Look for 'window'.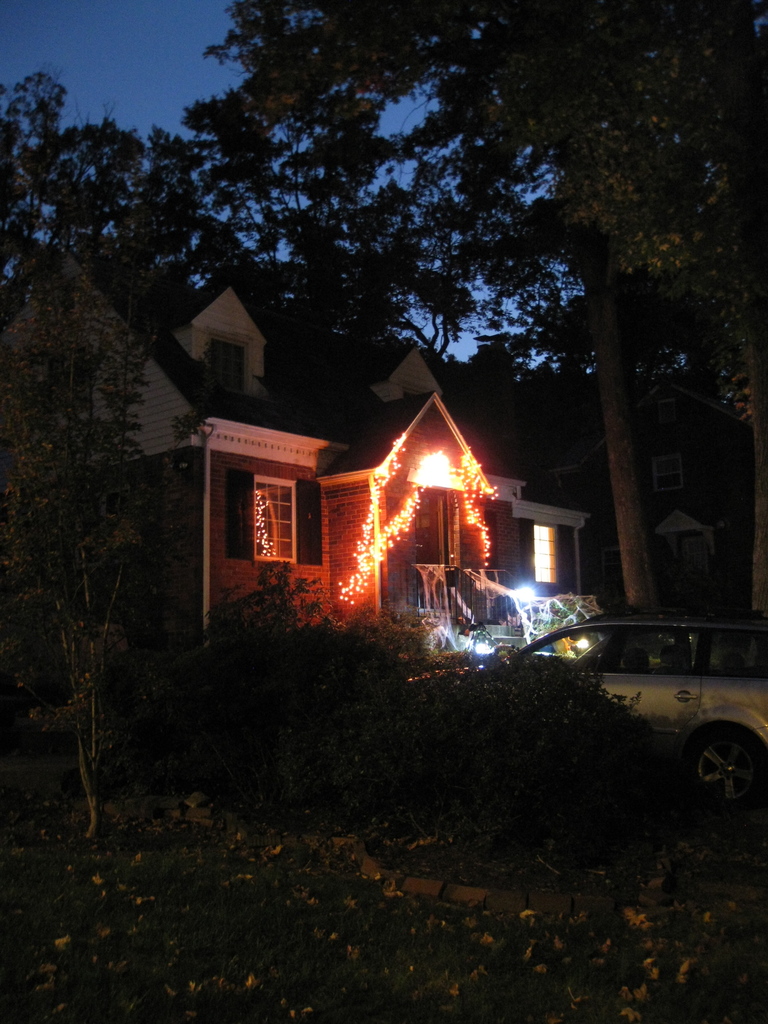
Found: 523/520/561/589.
